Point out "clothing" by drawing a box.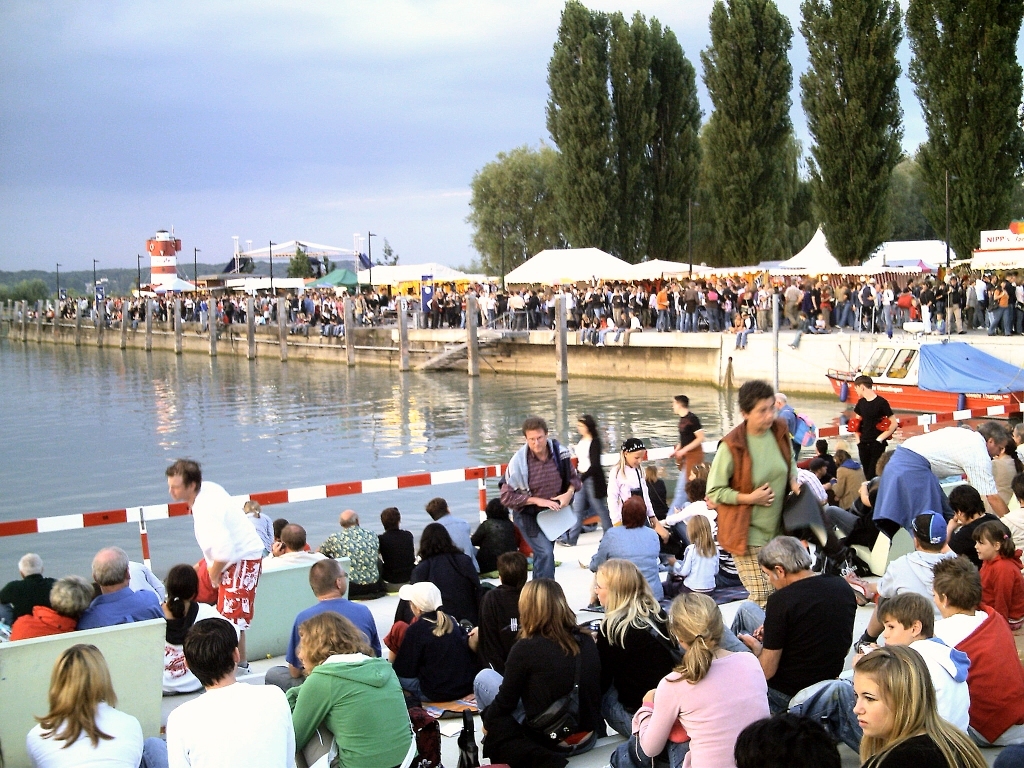
pyautogui.locateOnScreen(678, 410, 705, 480).
